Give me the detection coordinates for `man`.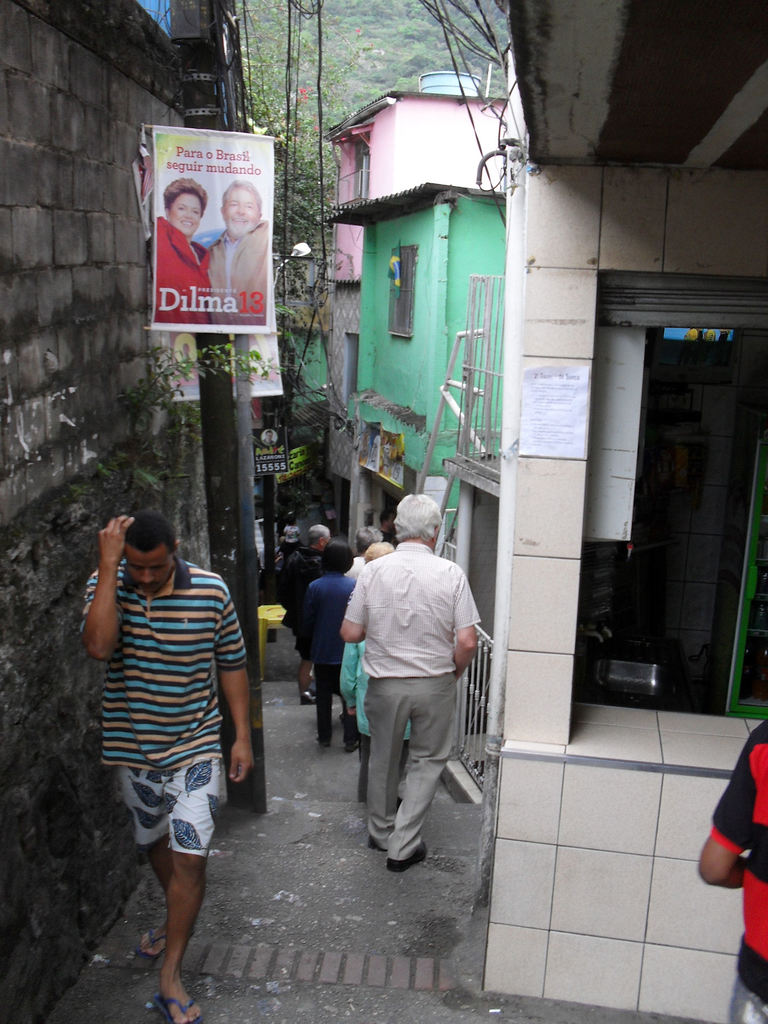
(79,506,256,1023).
